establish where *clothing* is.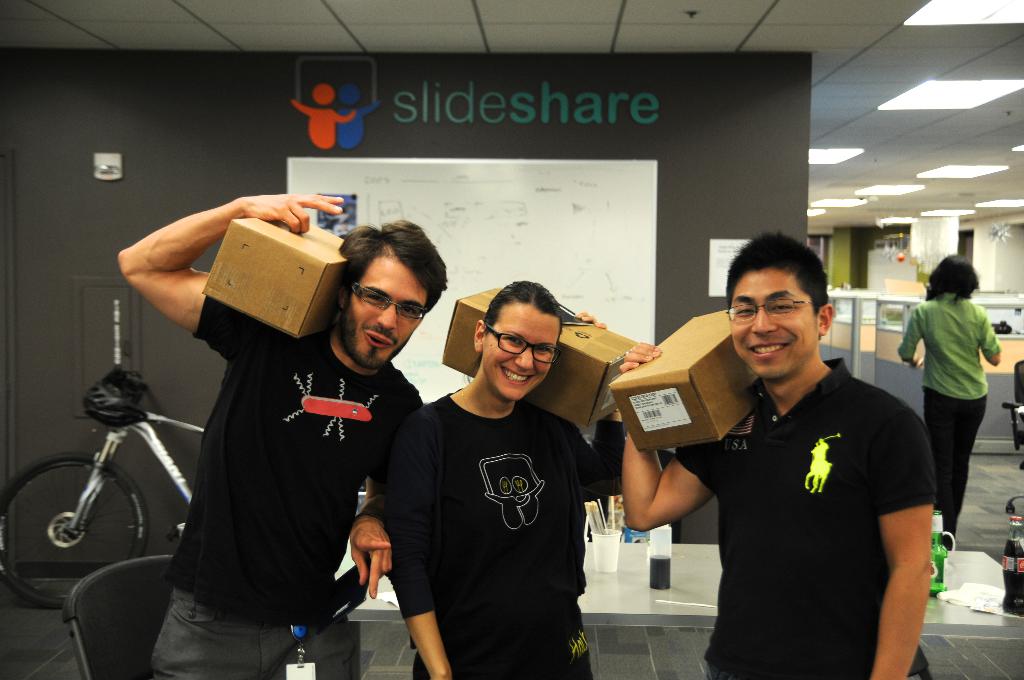
Established at (197,312,426,679).
